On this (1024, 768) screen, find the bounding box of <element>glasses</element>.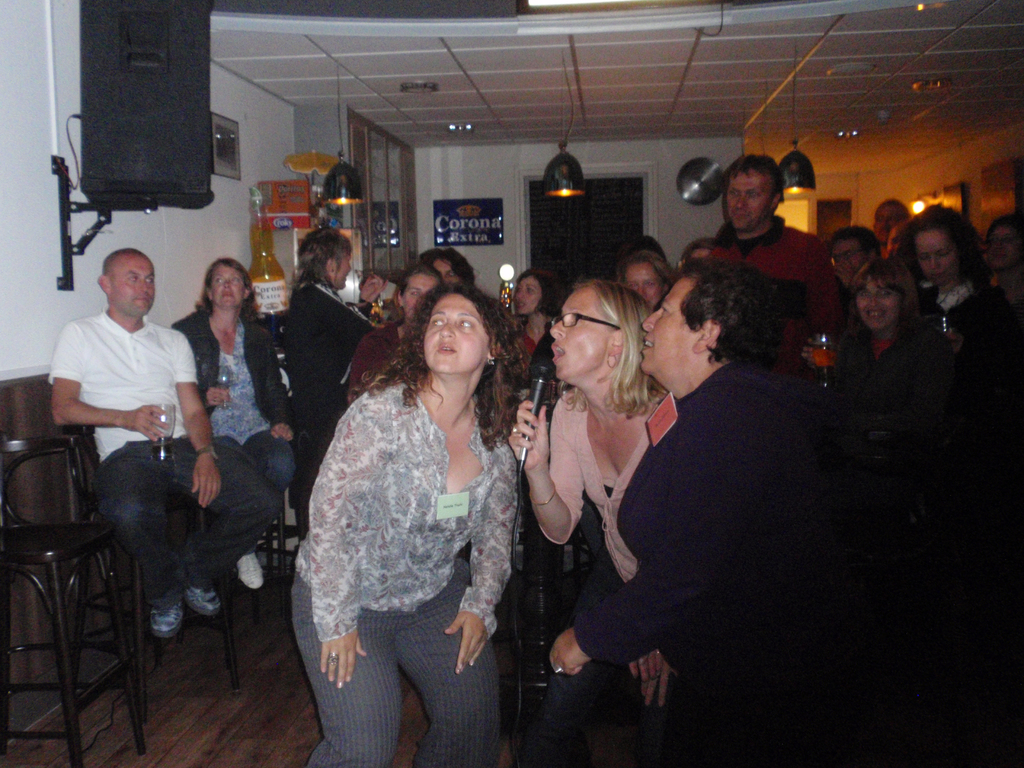
Bounding box: <box>546,312,621,326</box>.
